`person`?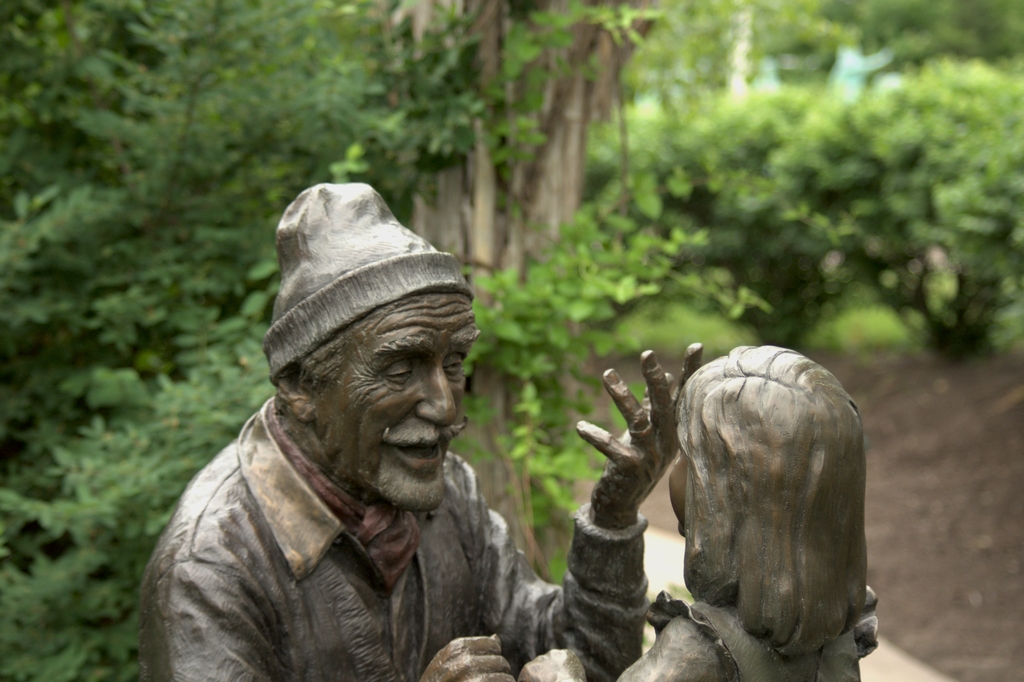
left=138, top=176, right=644, bottom=681
